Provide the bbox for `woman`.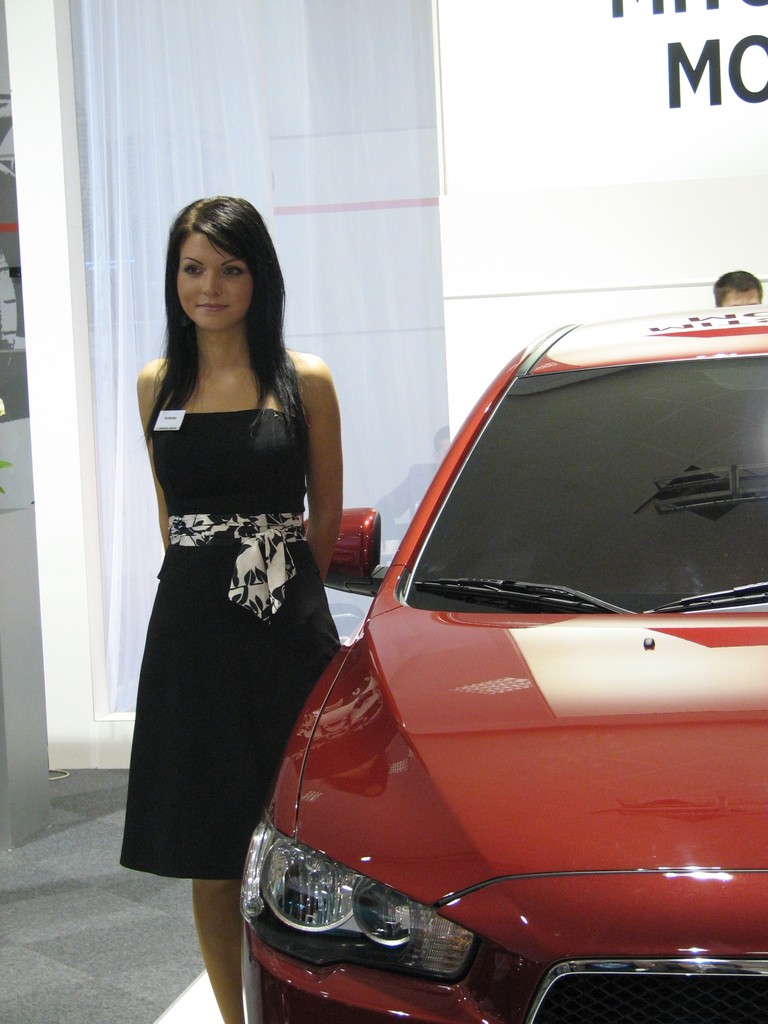
bbox=[109, 205, 359, 957].
